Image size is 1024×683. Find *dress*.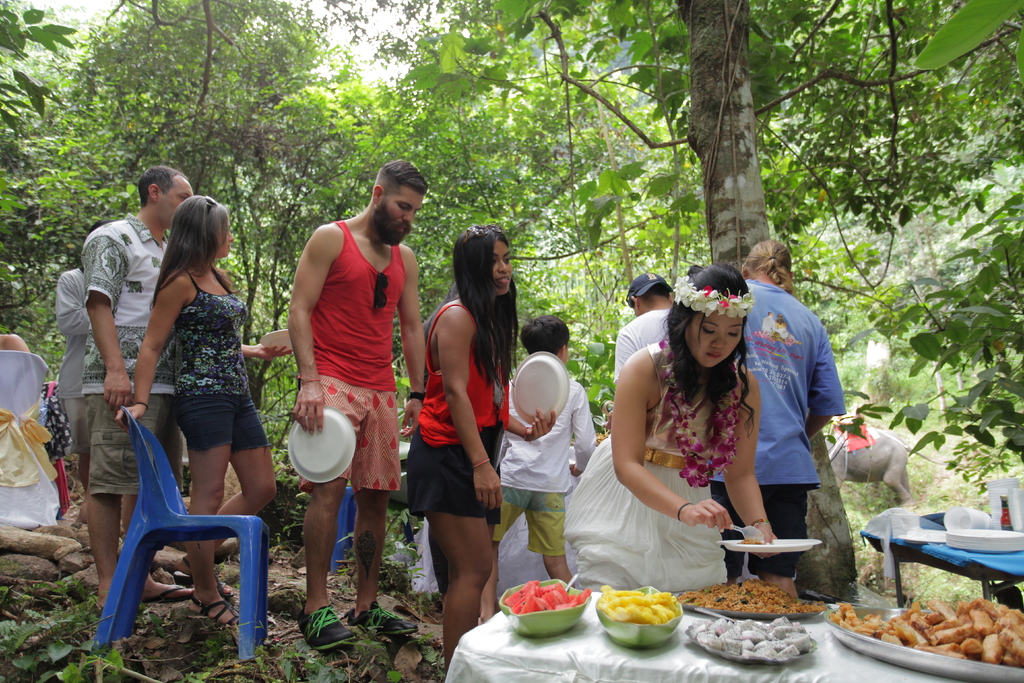
[left=561, top=343, right=744, bottom=591].
